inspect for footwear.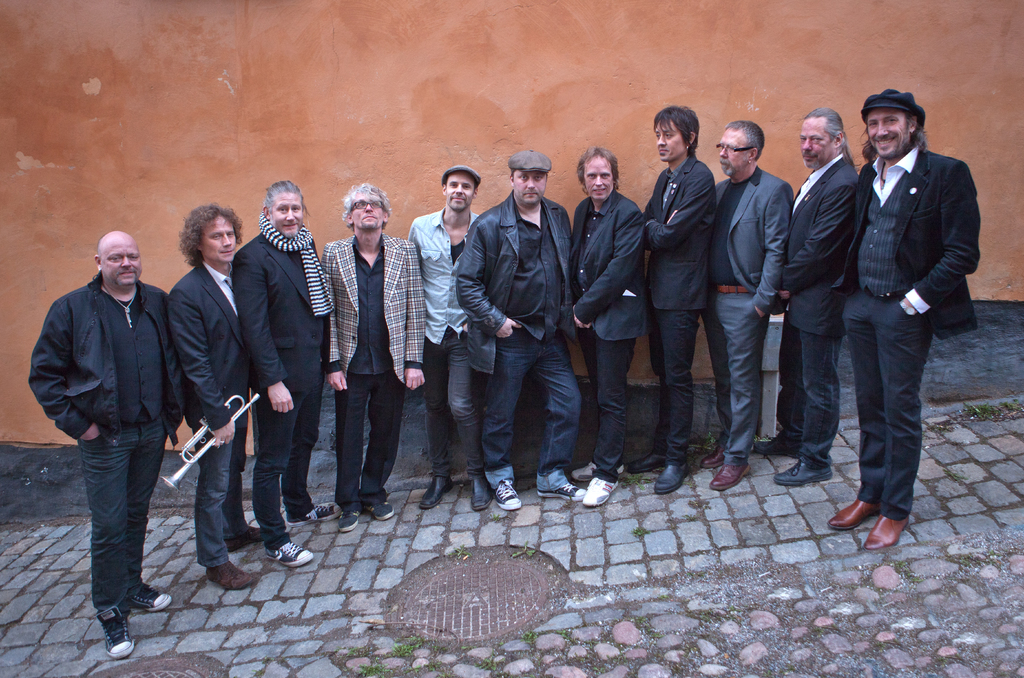
Inspection: 97/606/134/659.
